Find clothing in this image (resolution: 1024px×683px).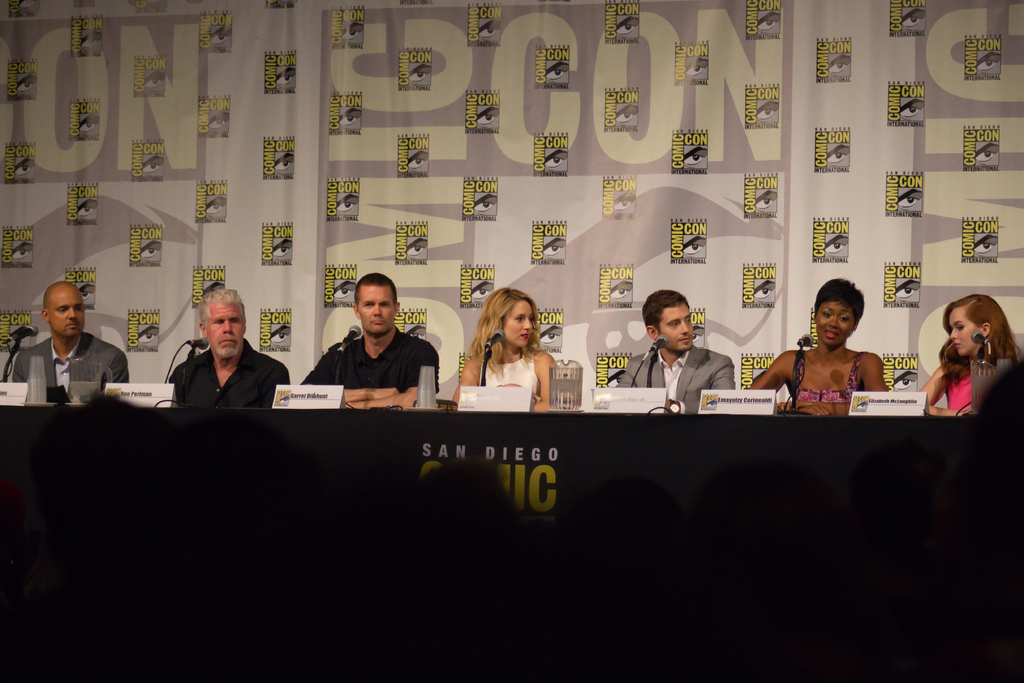
172,340,288,406.
